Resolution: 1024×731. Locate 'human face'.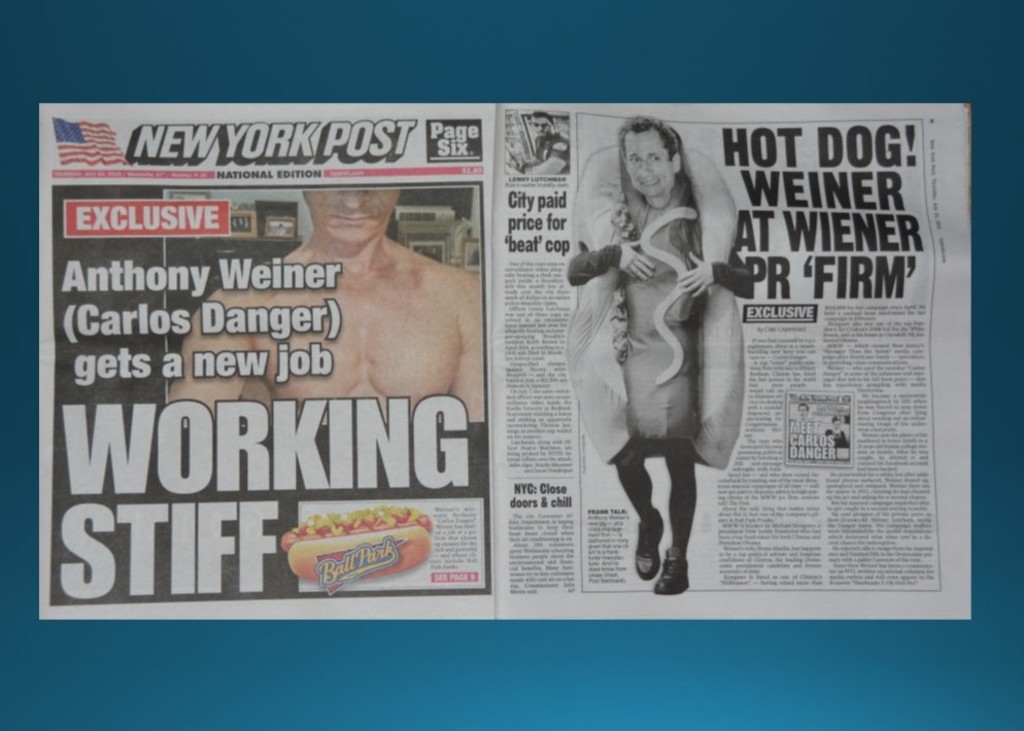
{"left": 307, "top": 182, "right": 400, "bottom": 241}.
